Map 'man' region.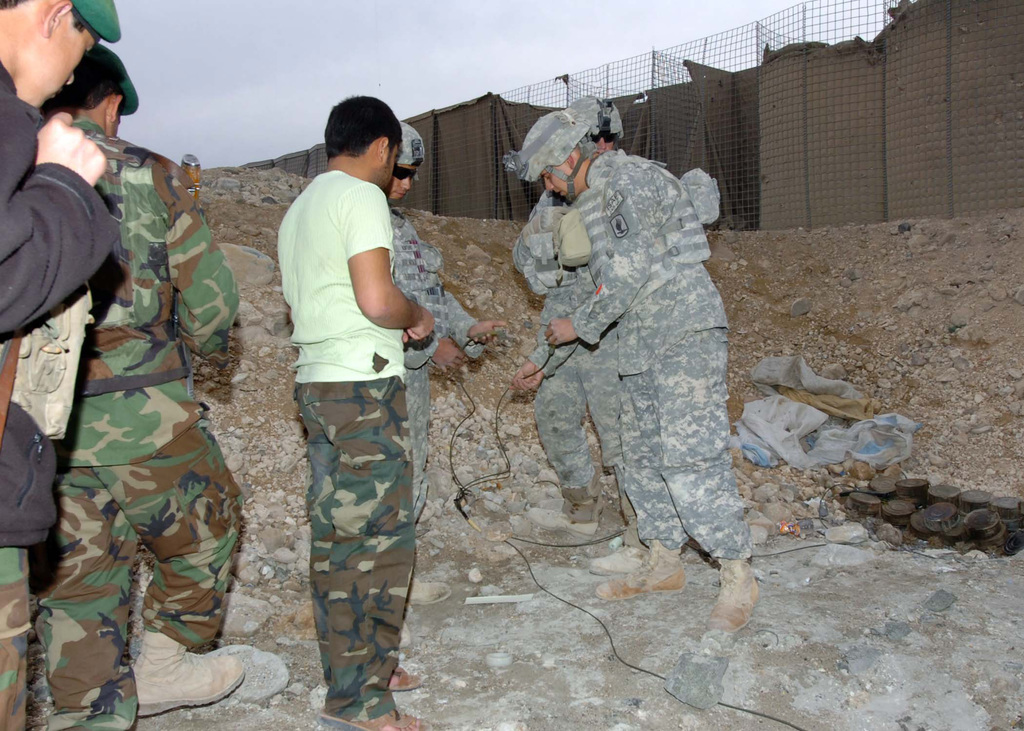
Mapped to {"left": 516, "top": 108, "right": 714, "bottom": 626}.
